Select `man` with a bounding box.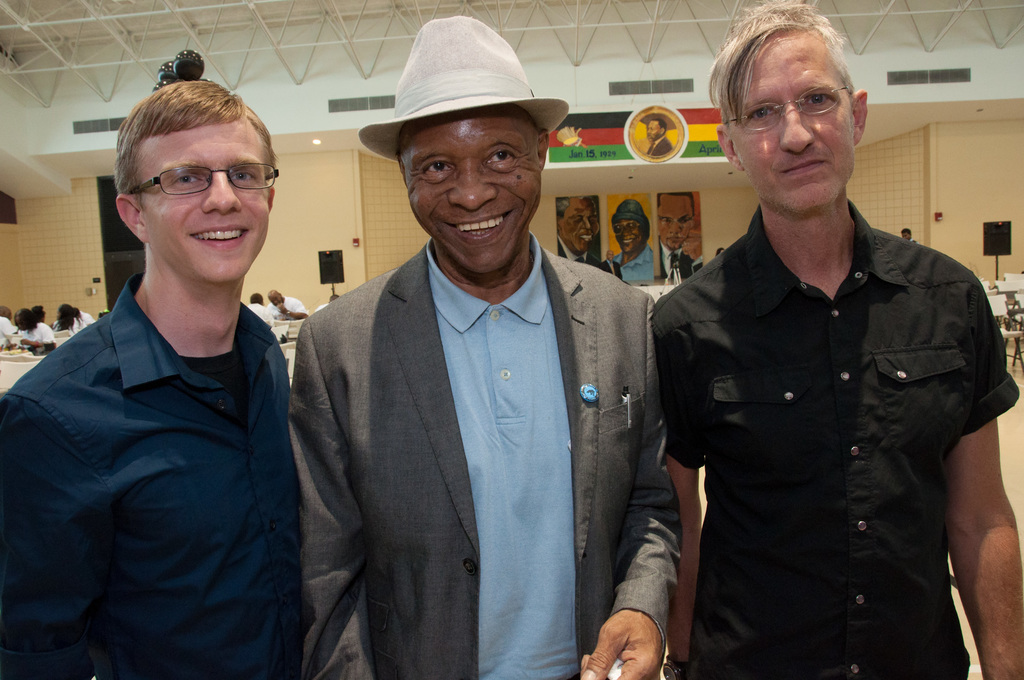
0, 70, 299, 679.
